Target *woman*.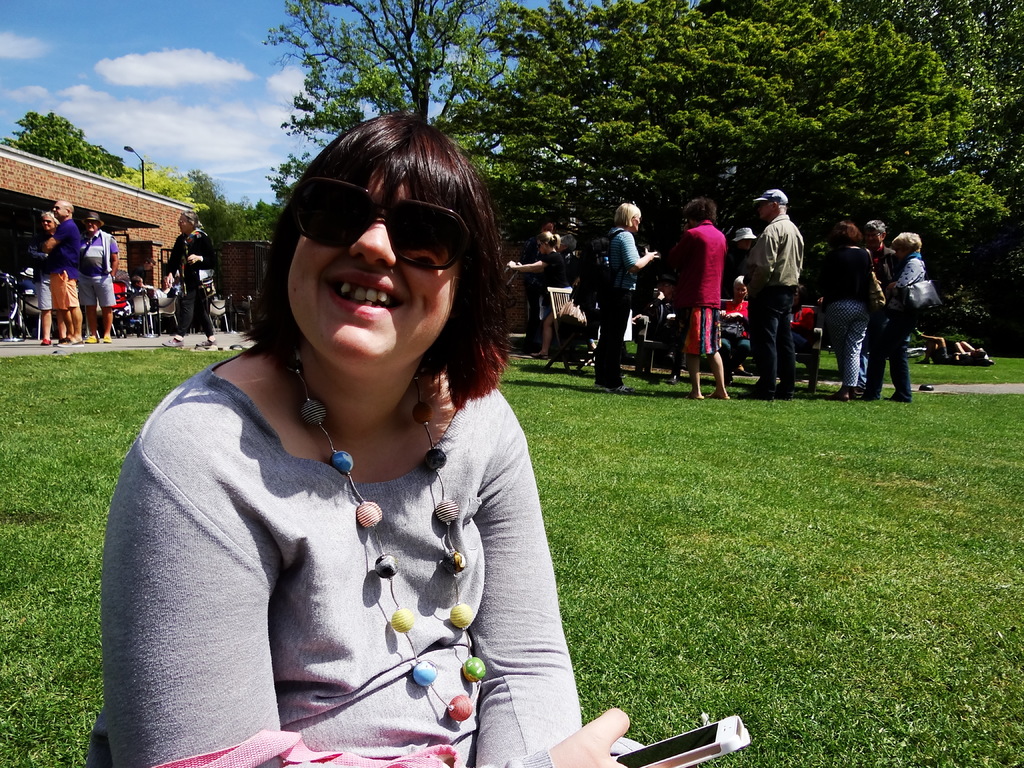
Target region: <region>723, 275, 751, 387</region>.
